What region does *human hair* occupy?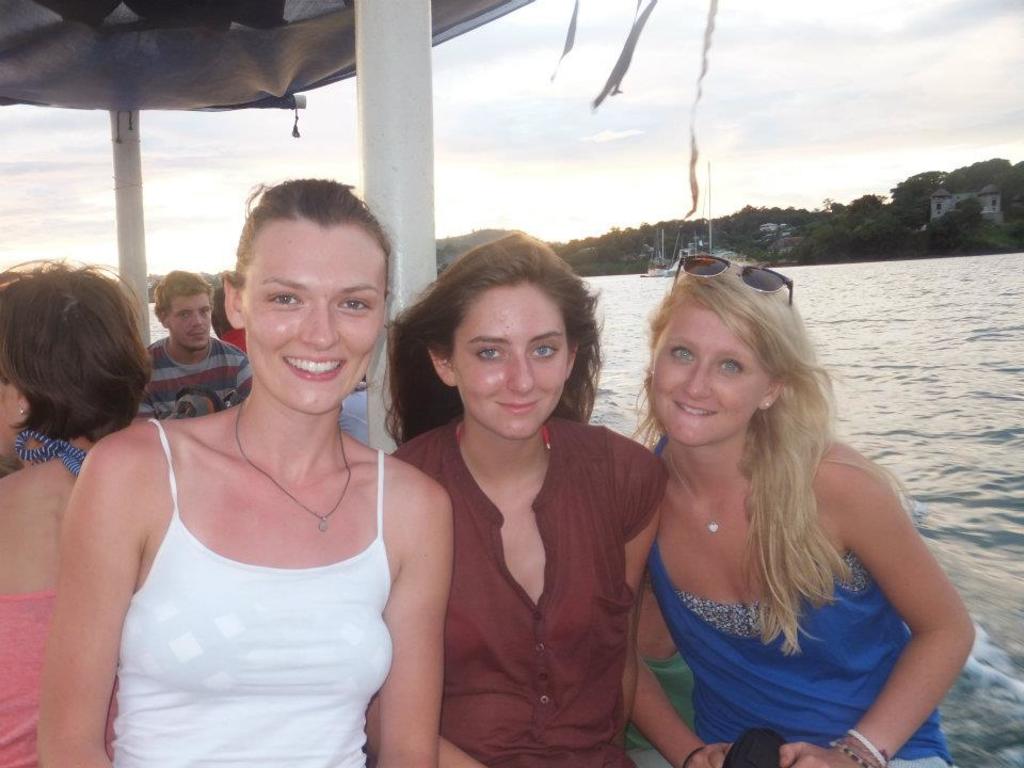
{"x1": 401, "y1": 230, "x2": 599, "y2": 423}.
